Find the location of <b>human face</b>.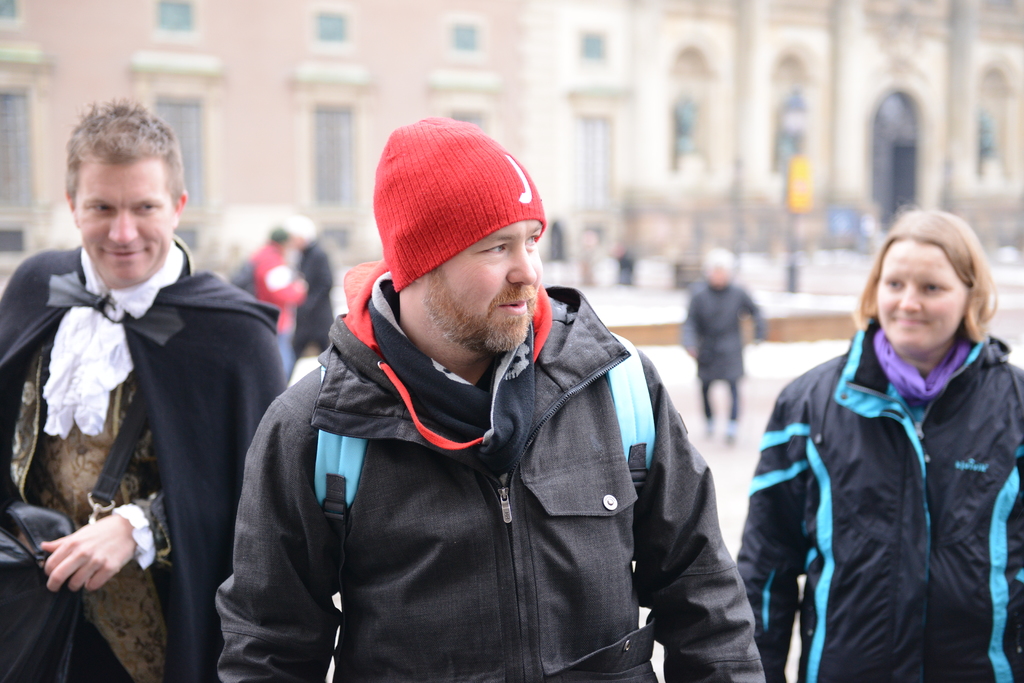
Location: [left=74, top=165, right=177, bottom=286].
